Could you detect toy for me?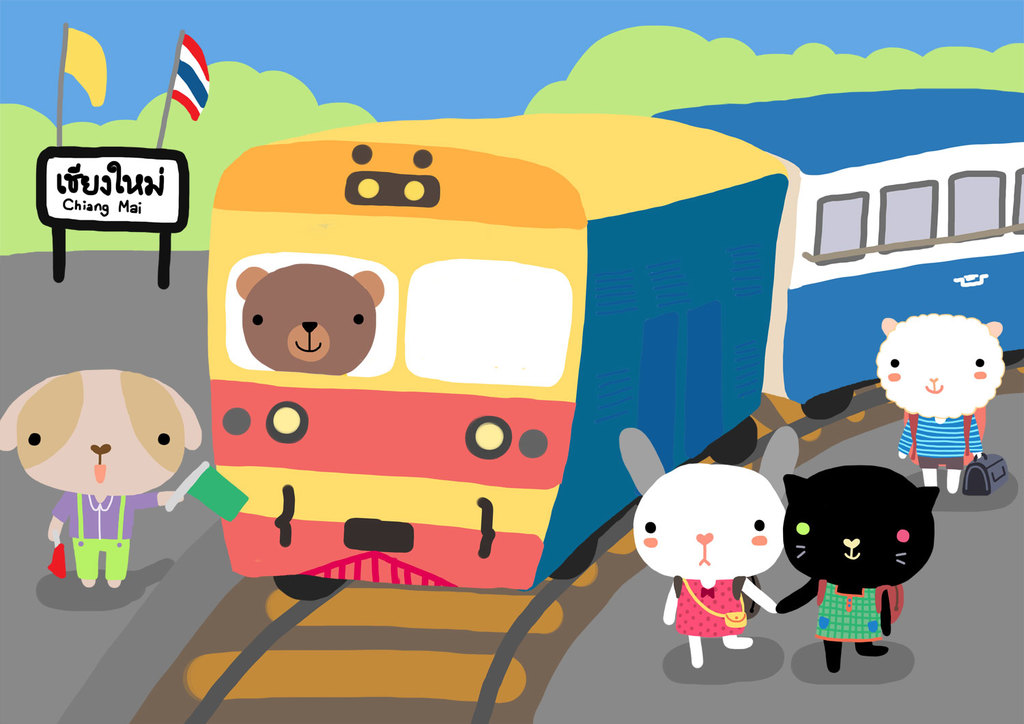
Detection result: box=[0, 366, 208, 594].
